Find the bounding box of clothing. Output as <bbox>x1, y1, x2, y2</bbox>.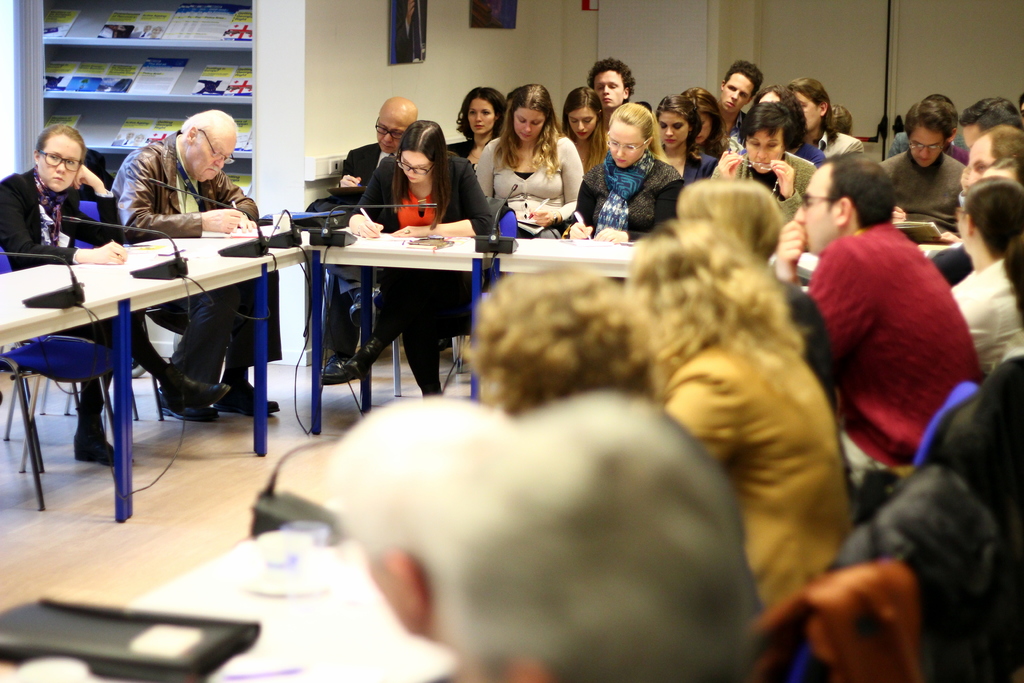
<bbox>0, 163, 130, 345</bbox>.
